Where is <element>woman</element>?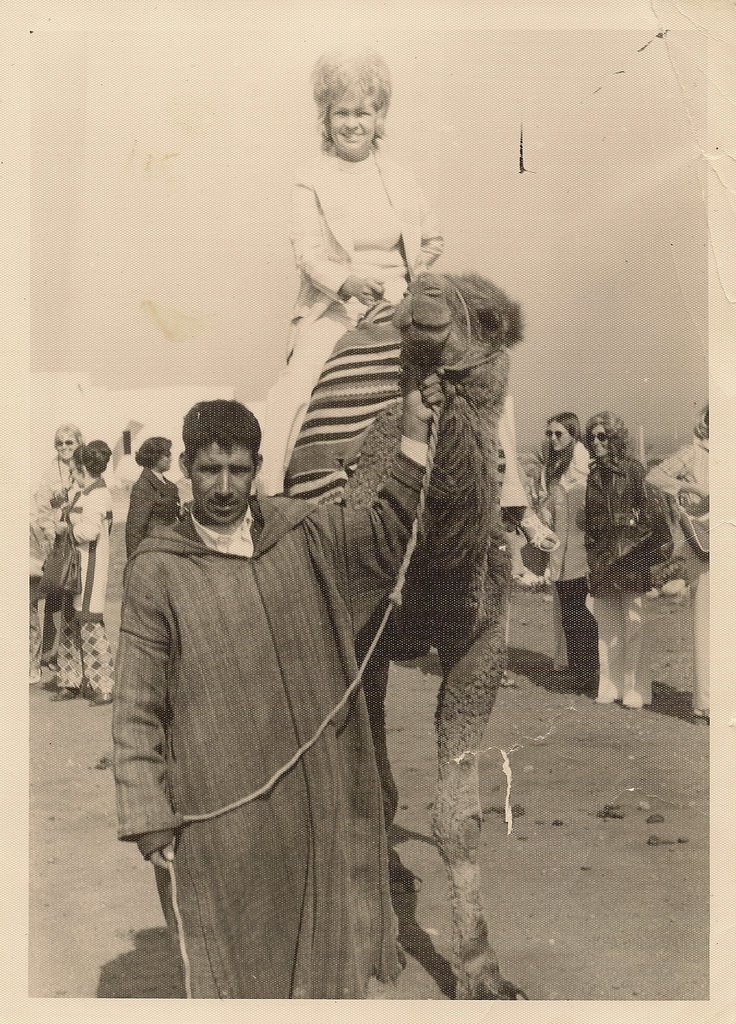
50, 437, 125, 714.
